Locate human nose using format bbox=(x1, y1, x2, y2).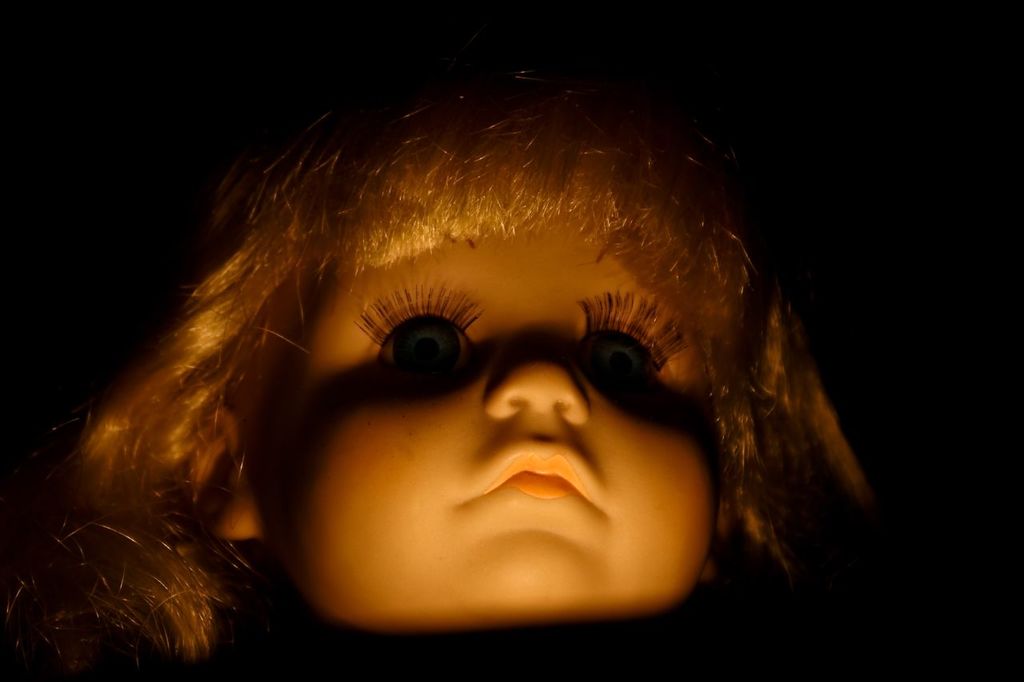
bbox=(486, 344, 590, 423).
